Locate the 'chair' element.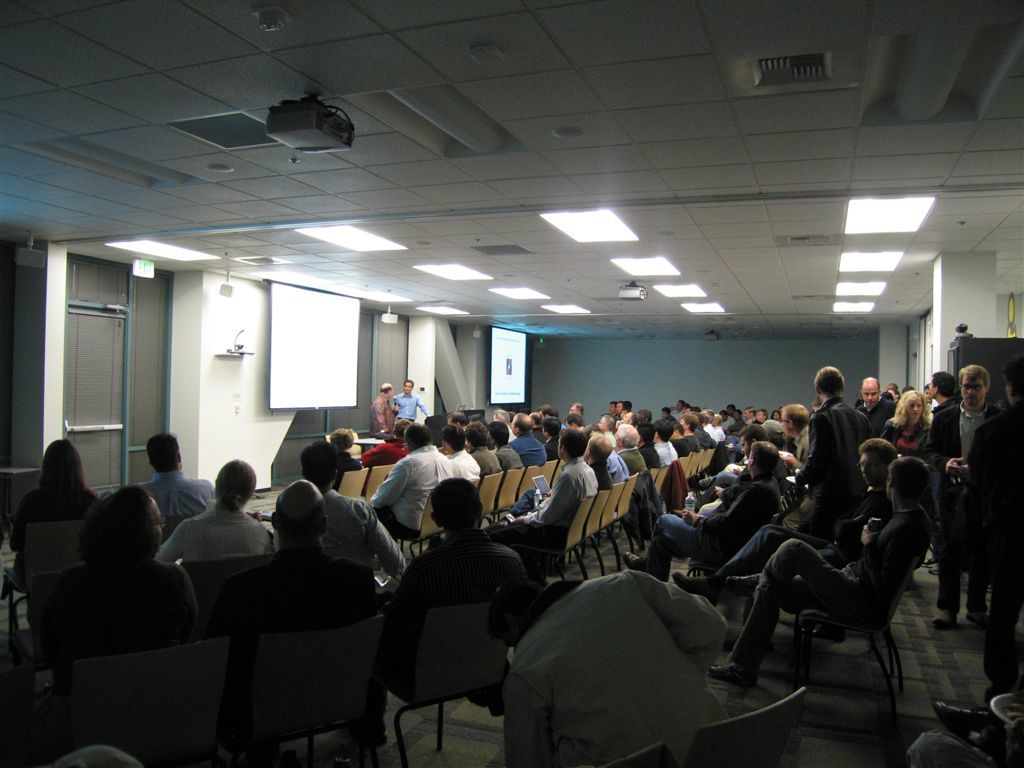
Element bbox: (left=365, top=465, right=393, bottom=503).
